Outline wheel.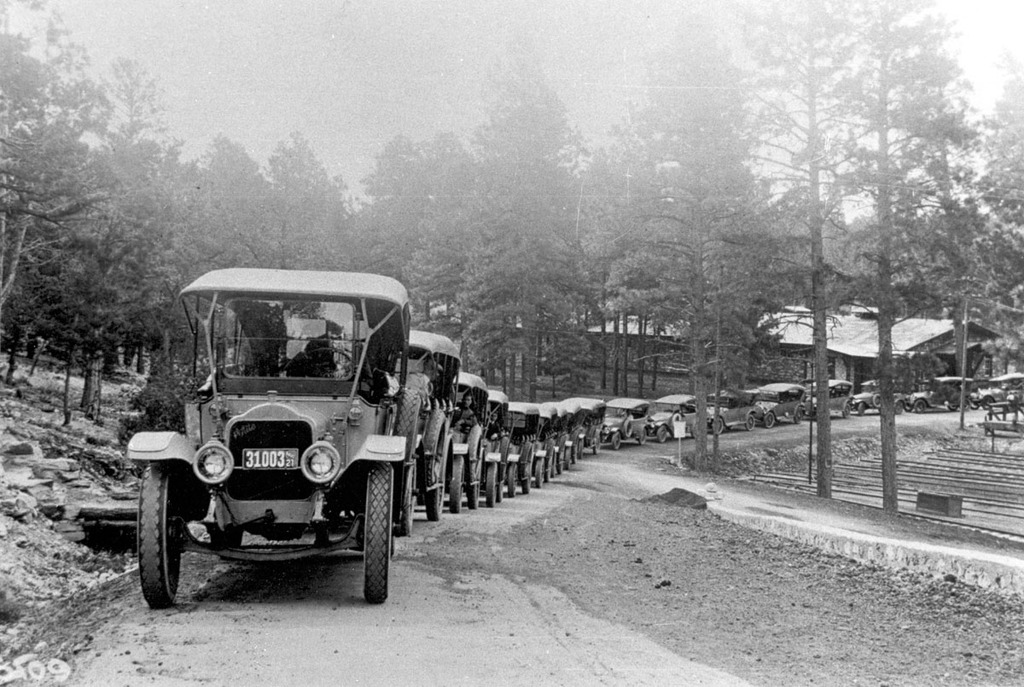
Outline: x1=963, y1=400, x2=968, y2=409.
